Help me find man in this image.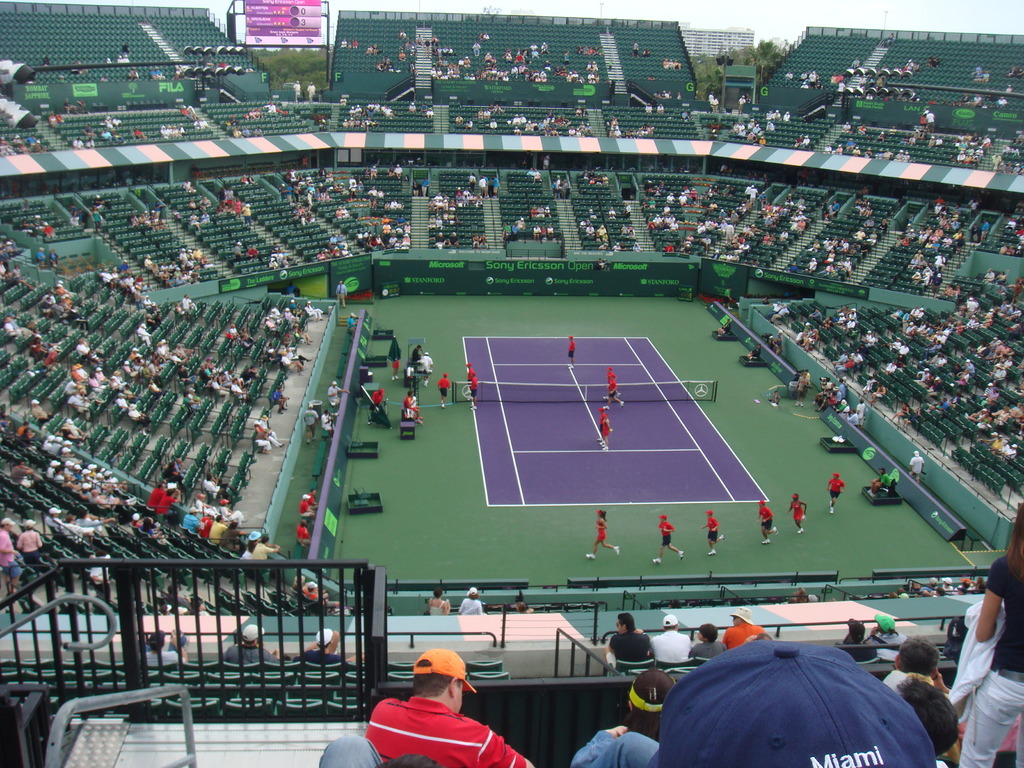
Found it: box=[870, 611, 909, 642].
